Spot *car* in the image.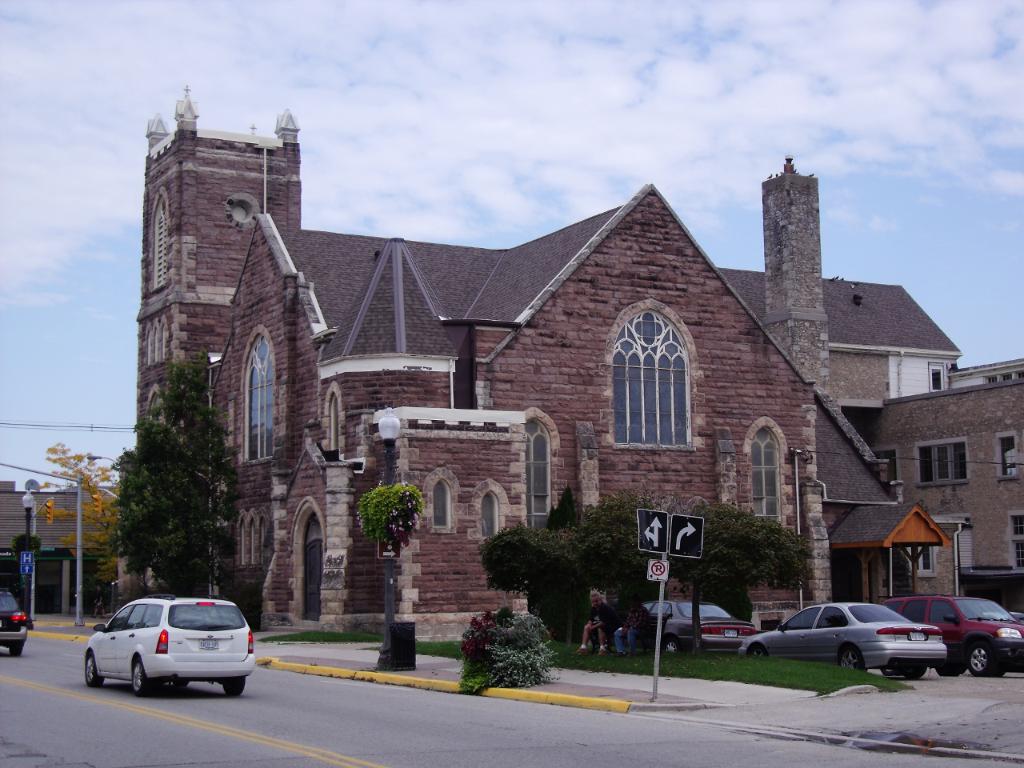
*car* found at box(882, 602, 1023, 676).
